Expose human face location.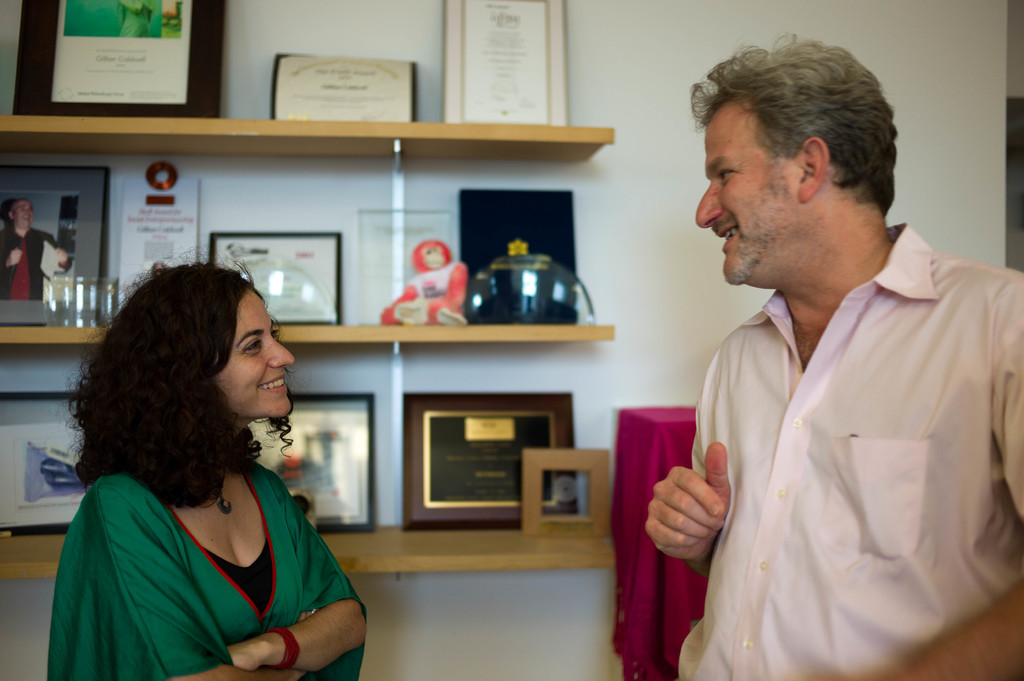
Exposed at locate(215, 287, 291, 420).
